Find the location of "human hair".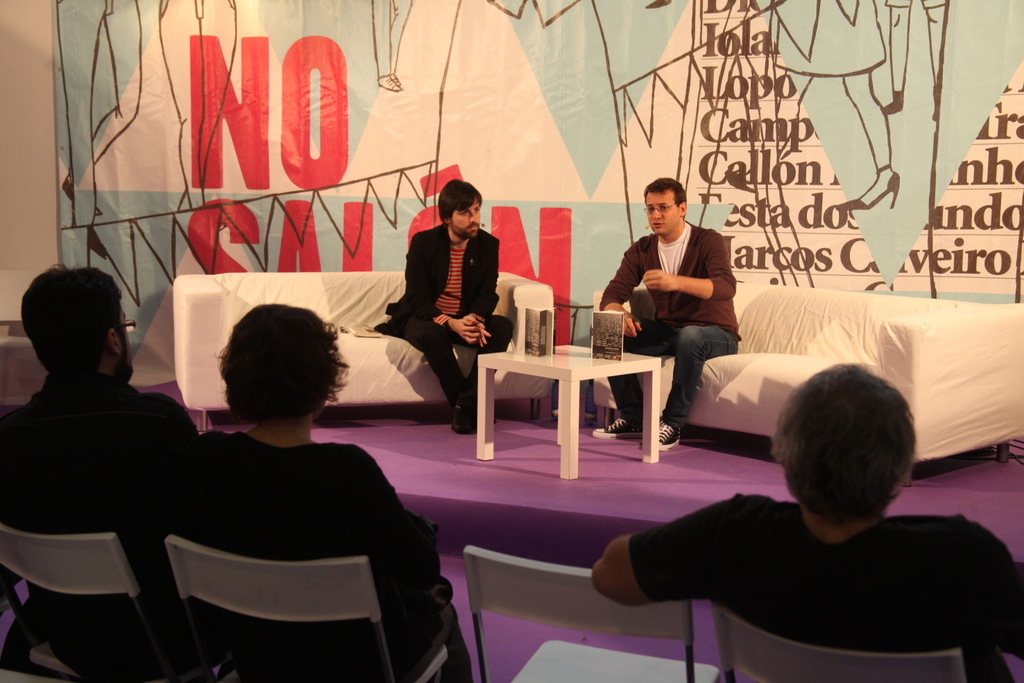
Location: [x1=782, y1=374, x2=922, y2=532].
